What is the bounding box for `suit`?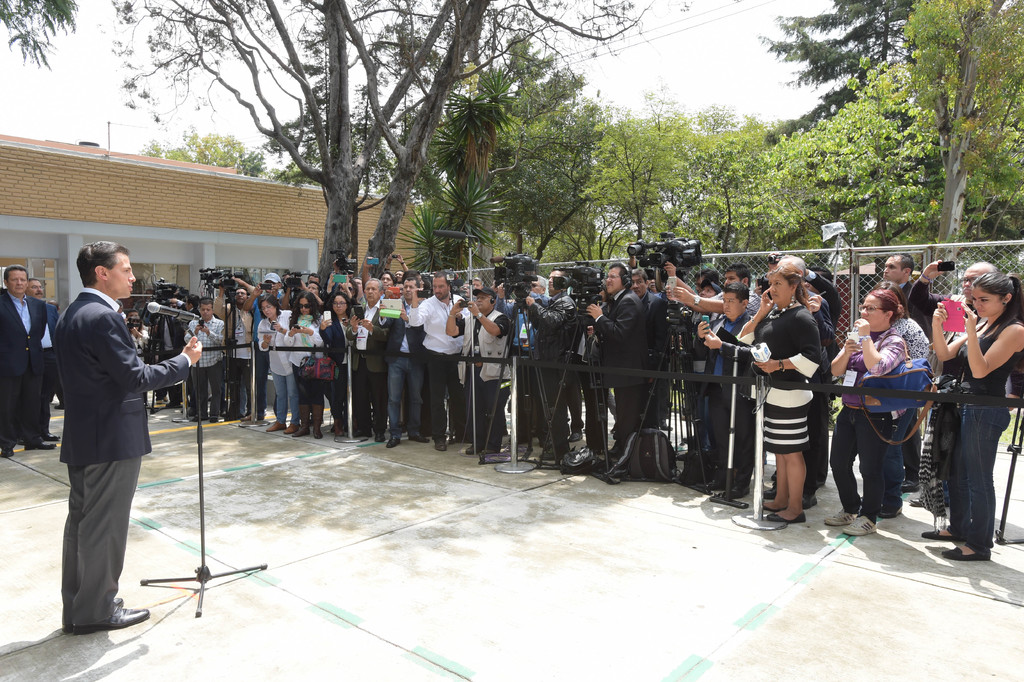
(643,290,672,428).
